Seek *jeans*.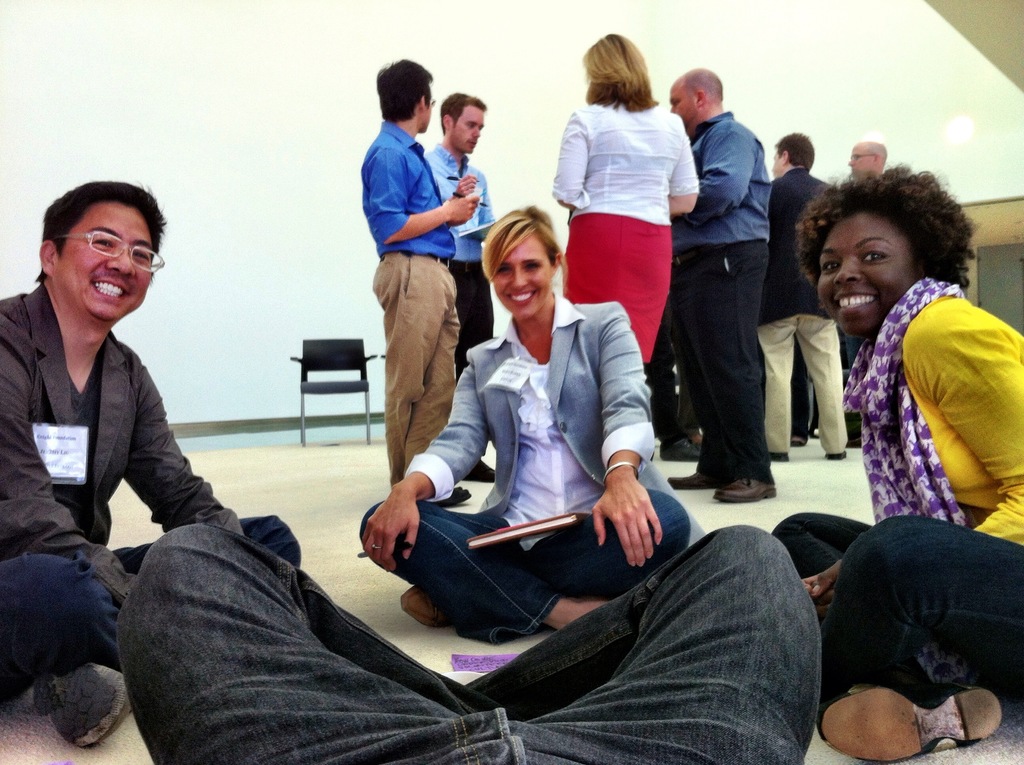
{"left": 451, "top": 264, "right": 497, "bottom": 377}.
